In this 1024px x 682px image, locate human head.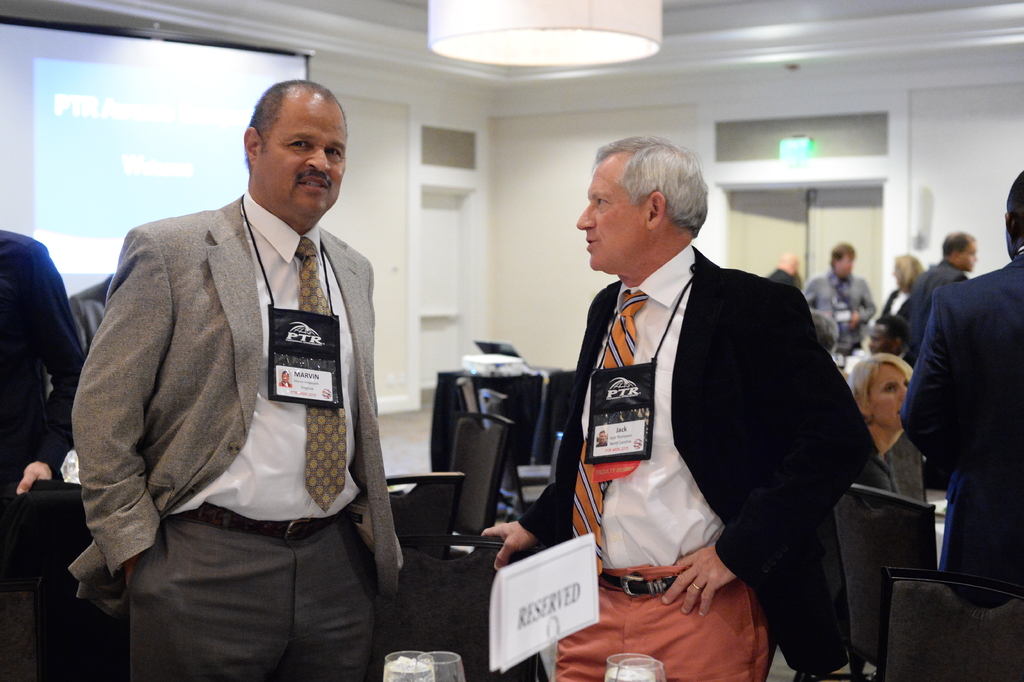
Bounding box: <region>814, 308, 839, 354</region>.
